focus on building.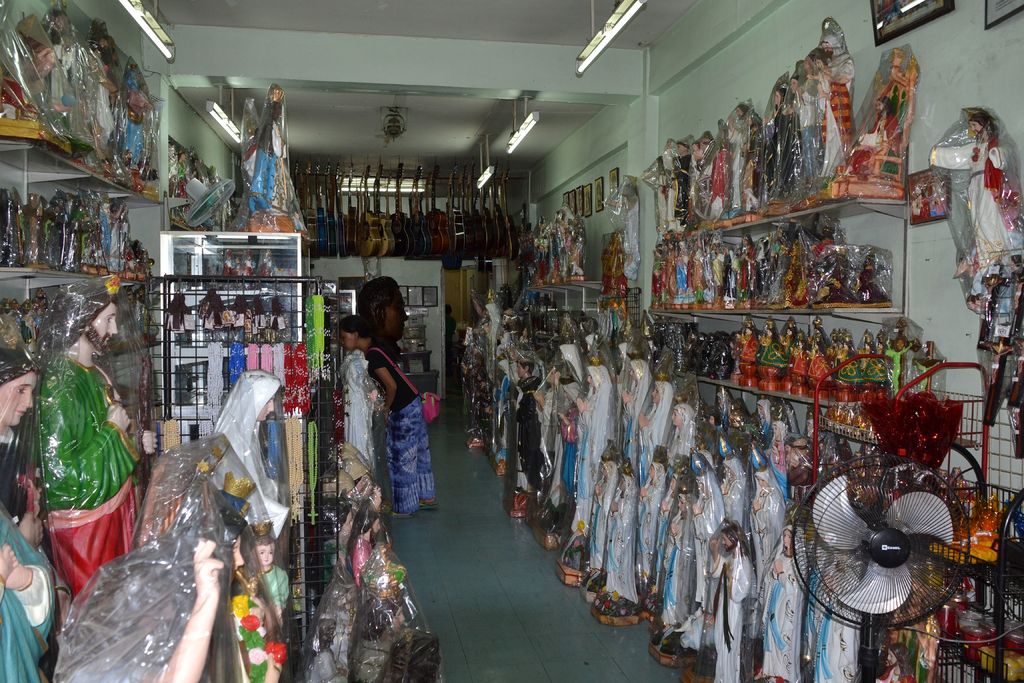
Focused at [0, 0, 1023, 682].
